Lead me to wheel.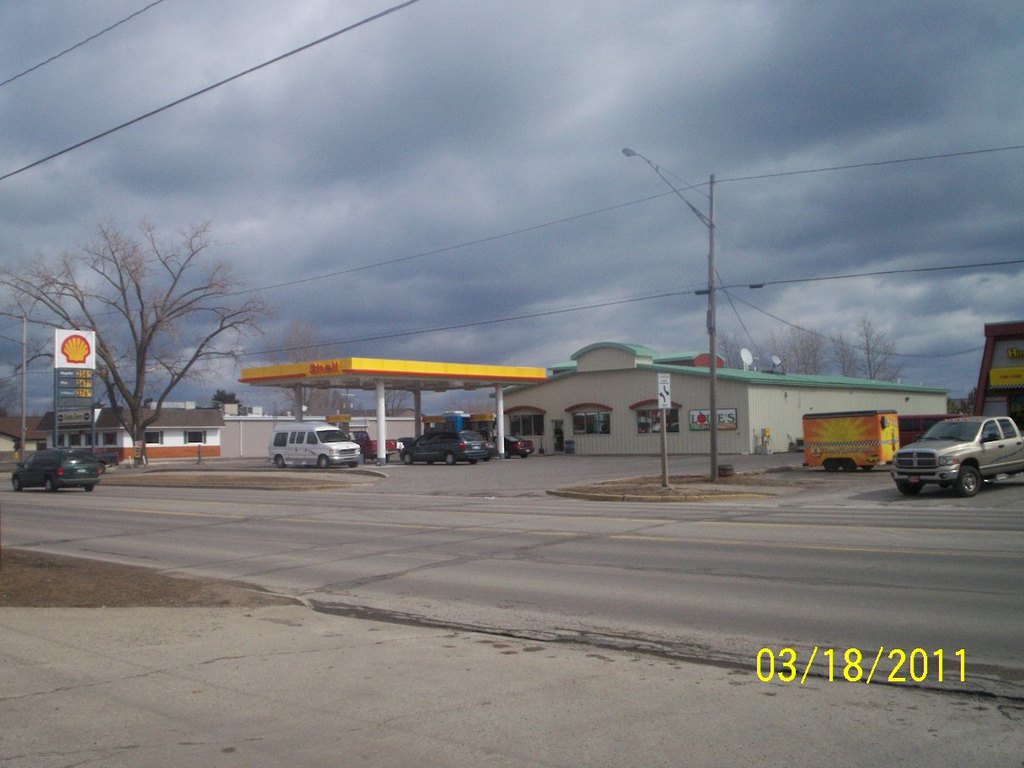
Lead to bbox=(824, 458, 839, 474).
